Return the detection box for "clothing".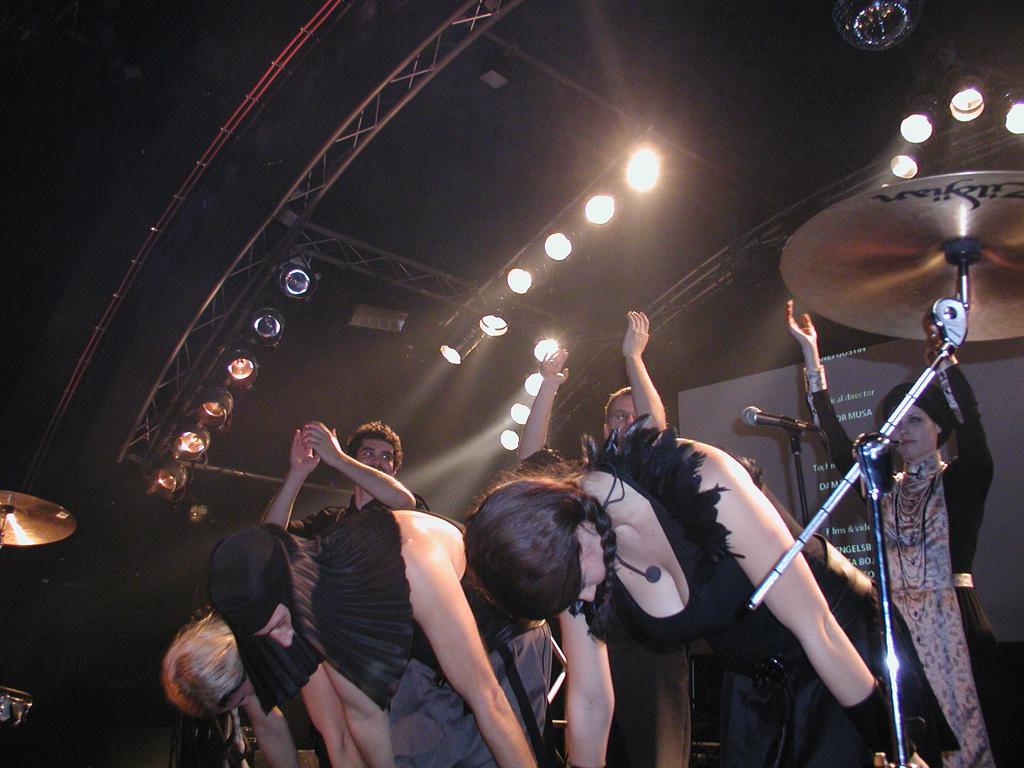
{"left": 519, "top": 442, "right": 691, "bottom": 767}.
